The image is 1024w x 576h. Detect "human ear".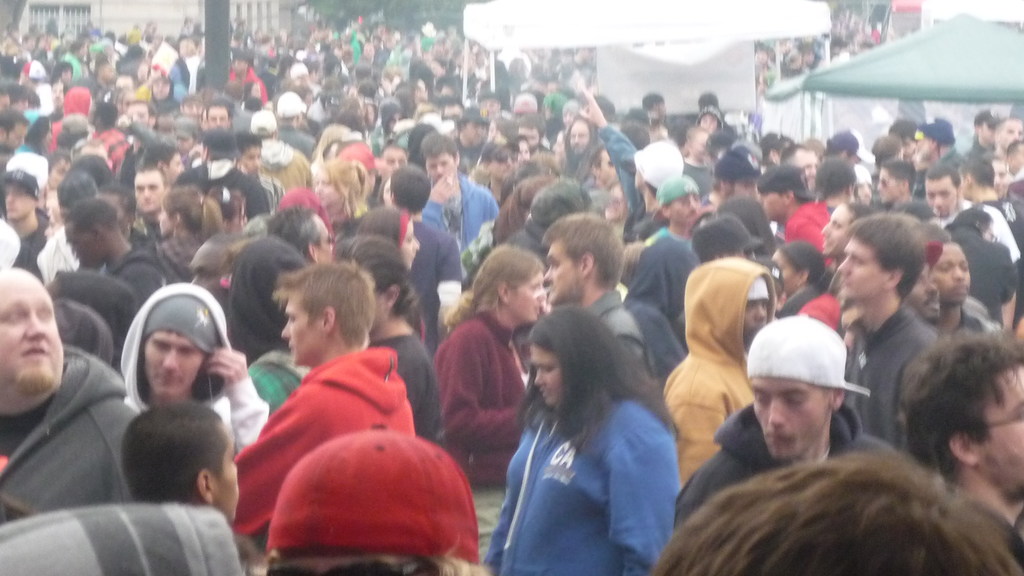
Detection: bbox=[967, 173, 972, 186].
